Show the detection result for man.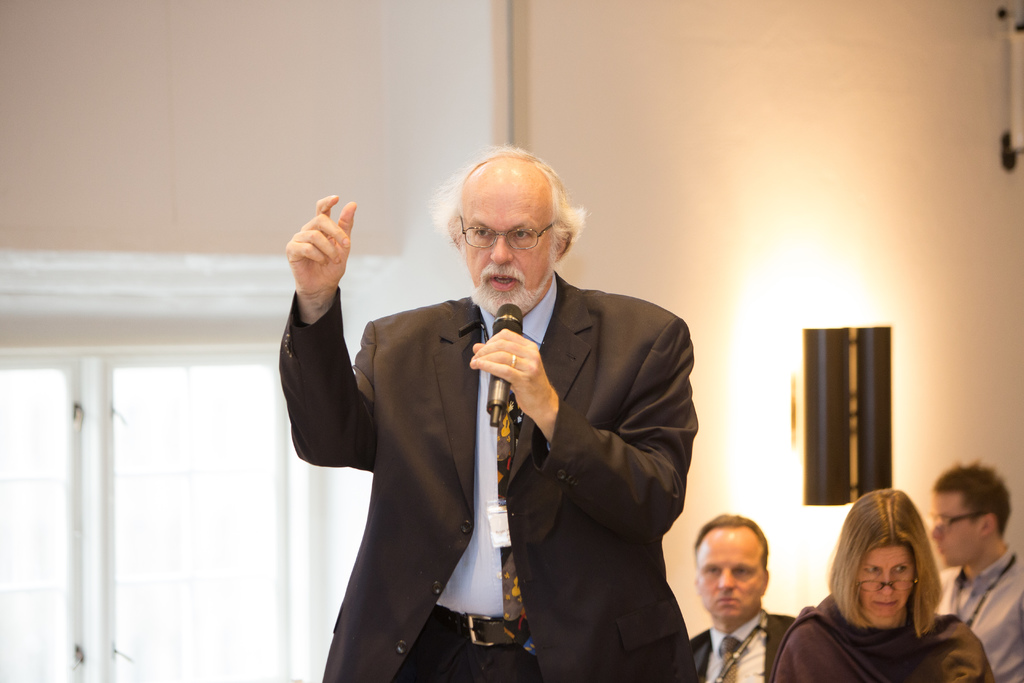
[264,140,715,673].
